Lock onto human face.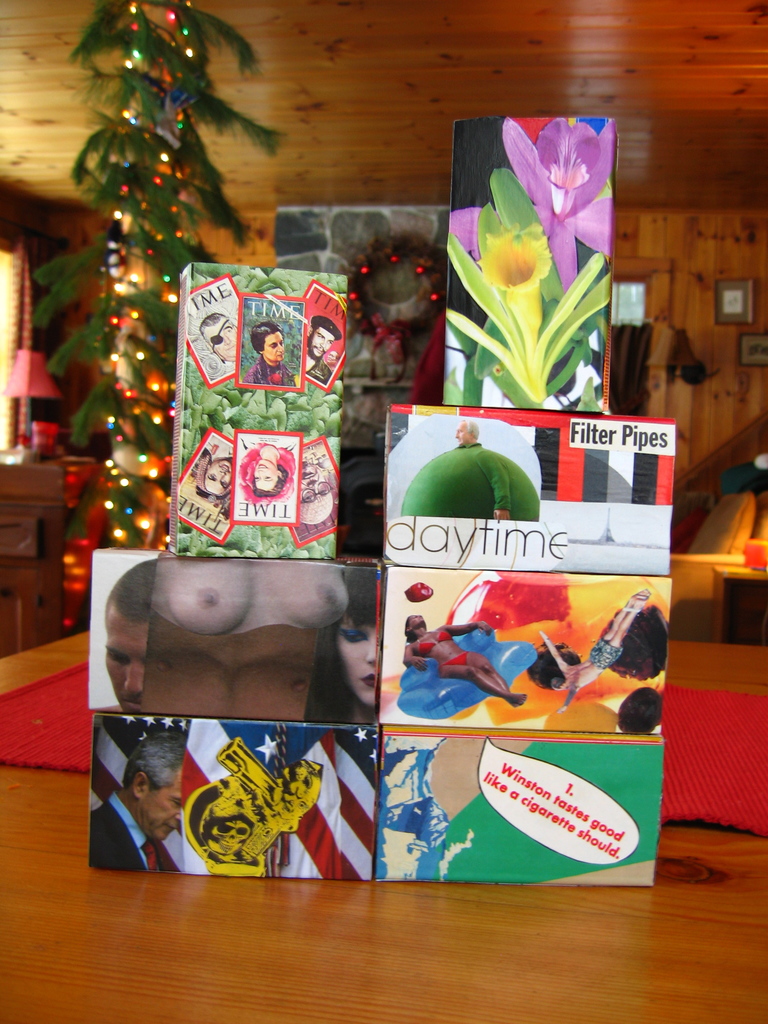
Locked: [147,774,184,834].
